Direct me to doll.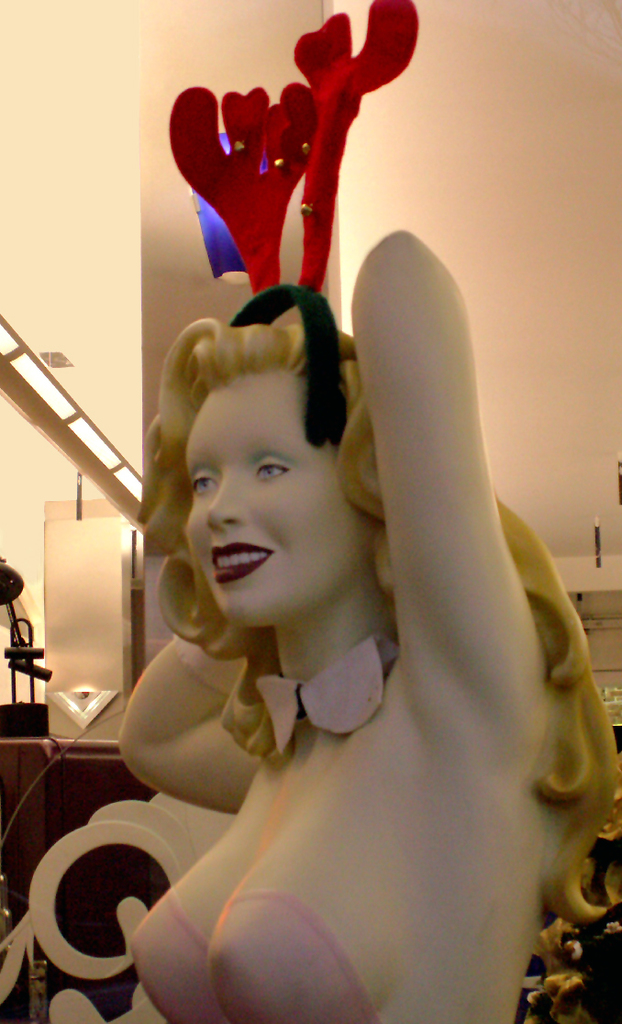
Direction: (75, 138, 618, 1023).
